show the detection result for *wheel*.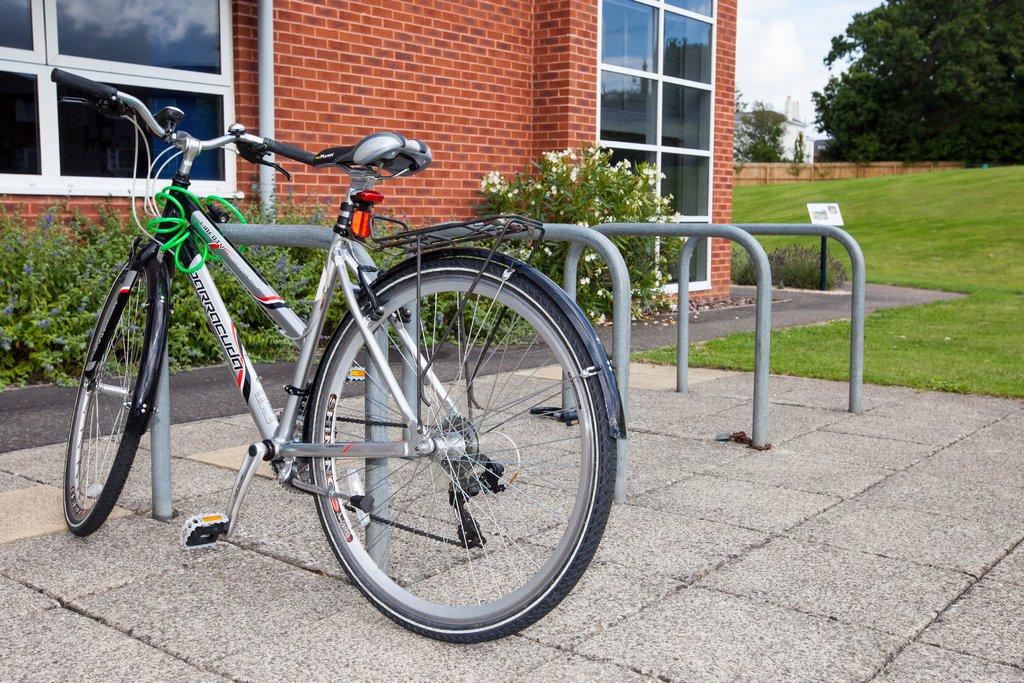
crop(71, 240, 141, 539).
